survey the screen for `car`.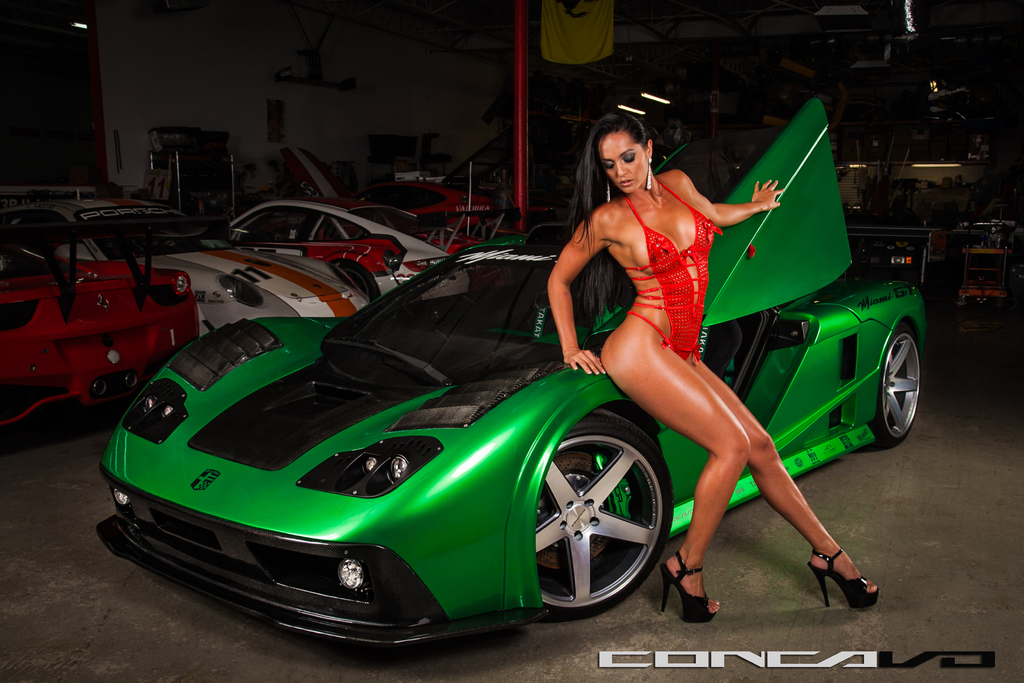
Survey found: box=[3, 181, 449, 336].
